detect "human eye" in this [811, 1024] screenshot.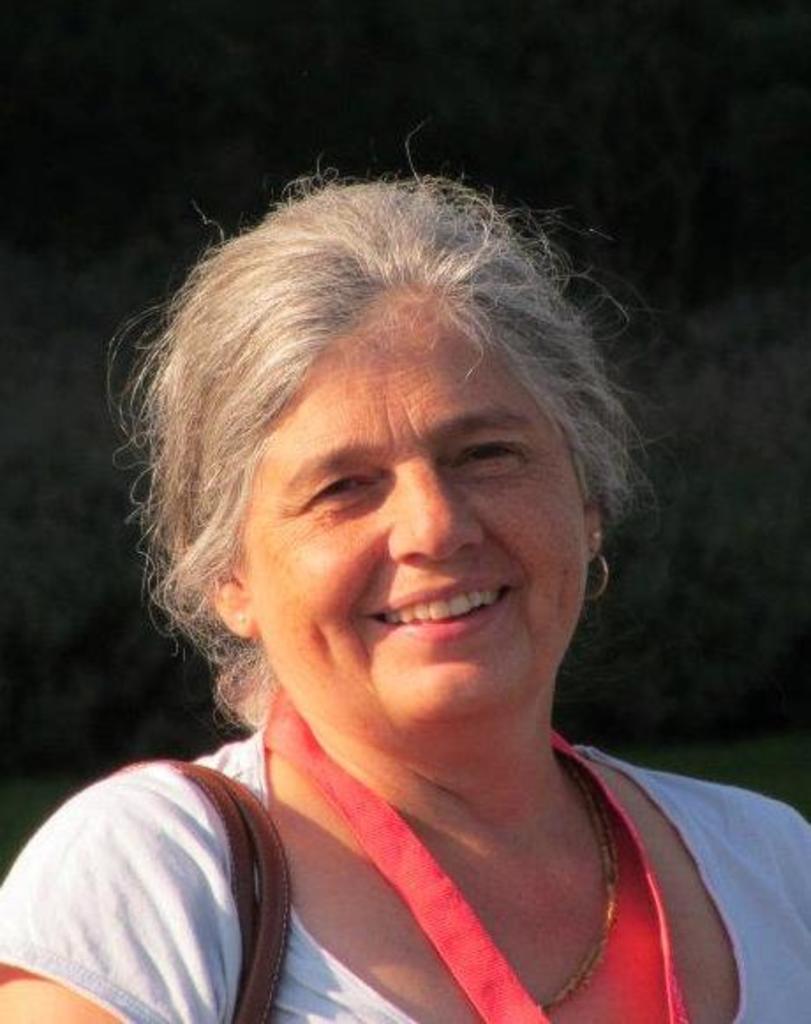
Detection: locate(444, 423, 538, 483).
